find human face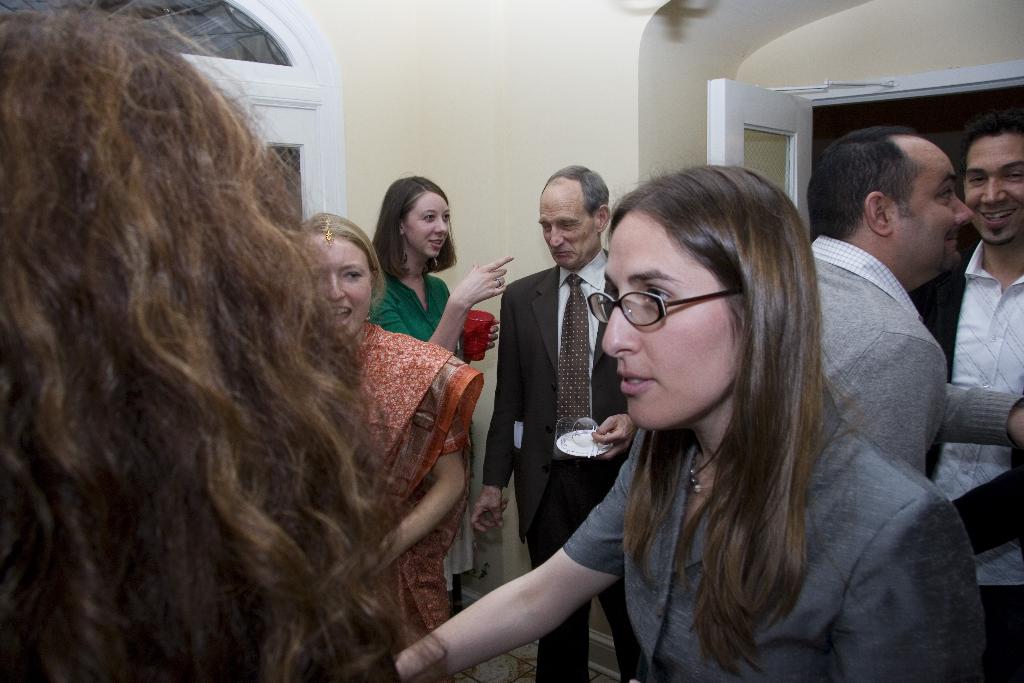
bbox=[538, 186, 602, 273]
